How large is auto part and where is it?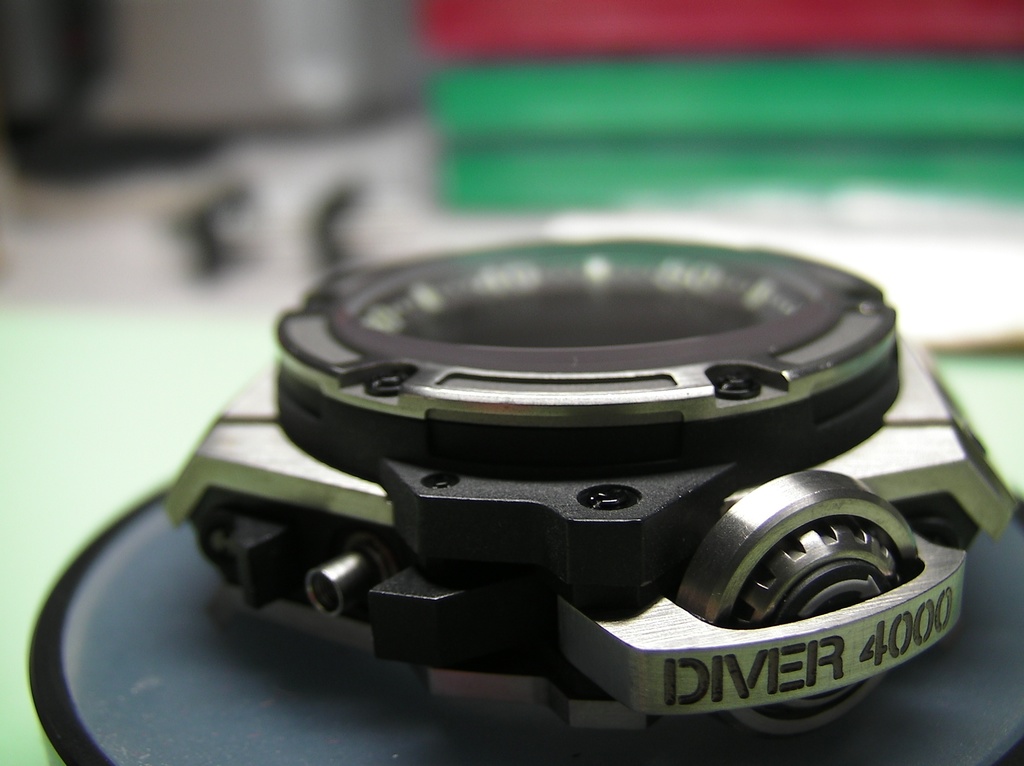
Bounding box: 179 226 1023 756.
